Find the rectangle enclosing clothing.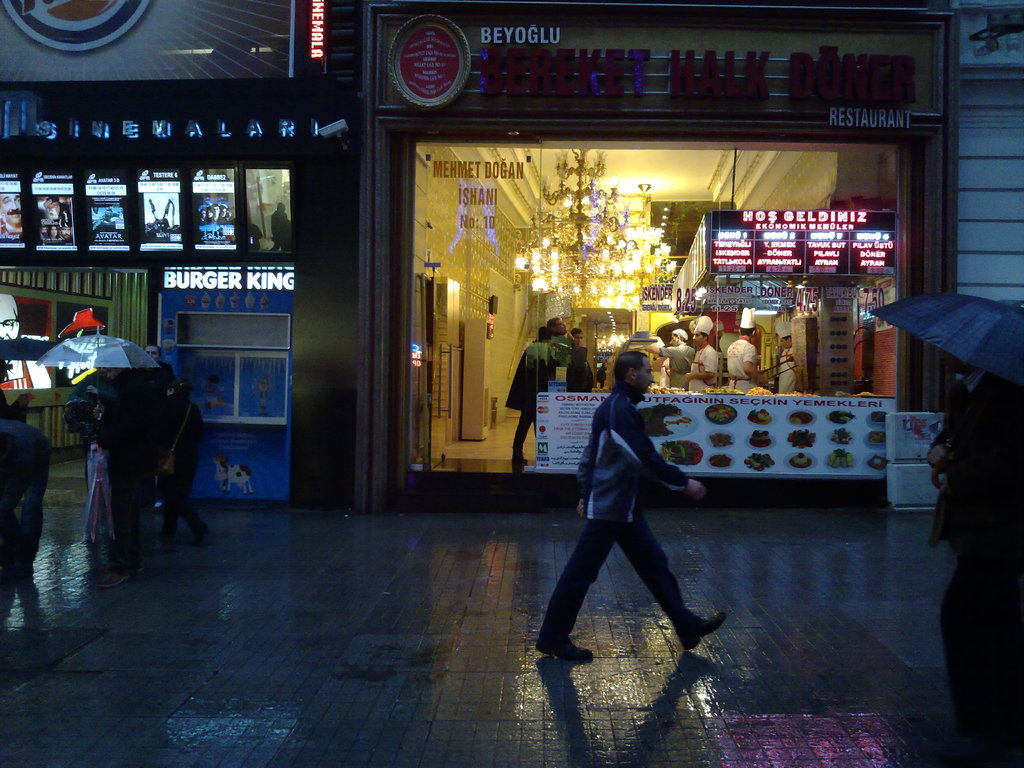
region(781, 345, 802, 402).
